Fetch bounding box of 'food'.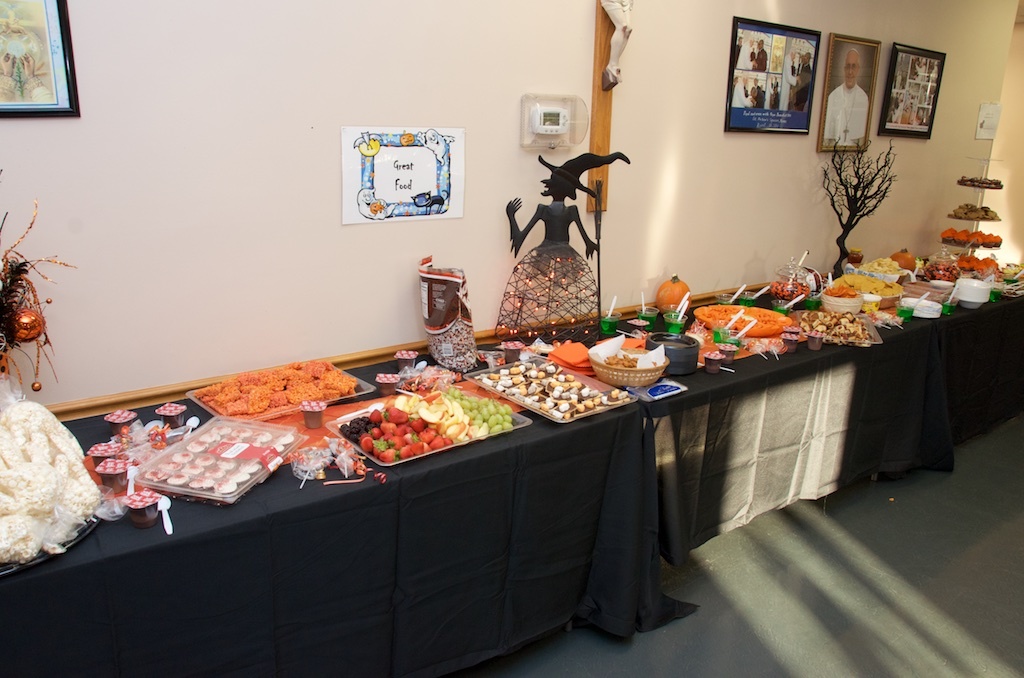
Bbox: 108/408/130/423.
